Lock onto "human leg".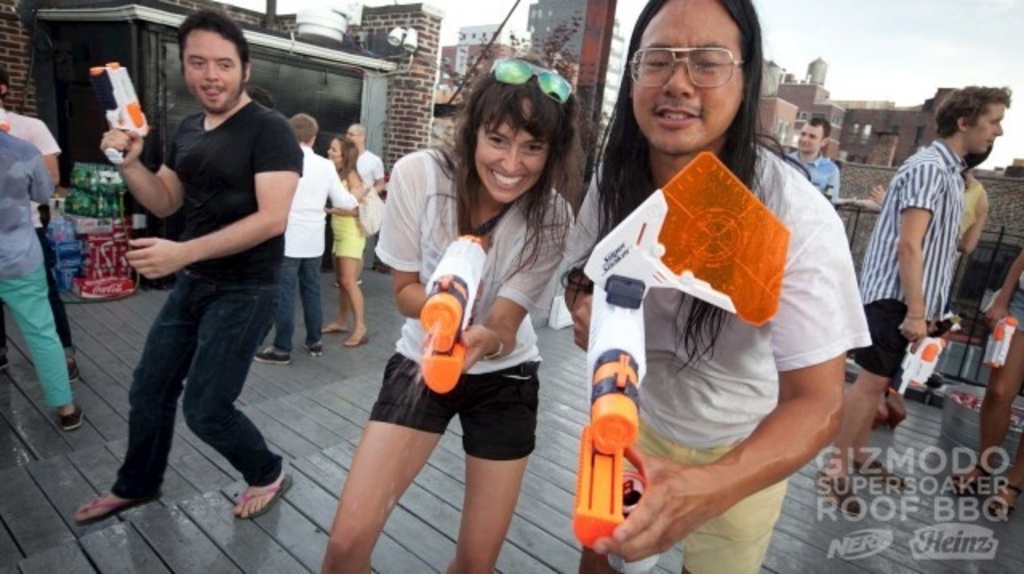
Locked: (574,416,666,572).
